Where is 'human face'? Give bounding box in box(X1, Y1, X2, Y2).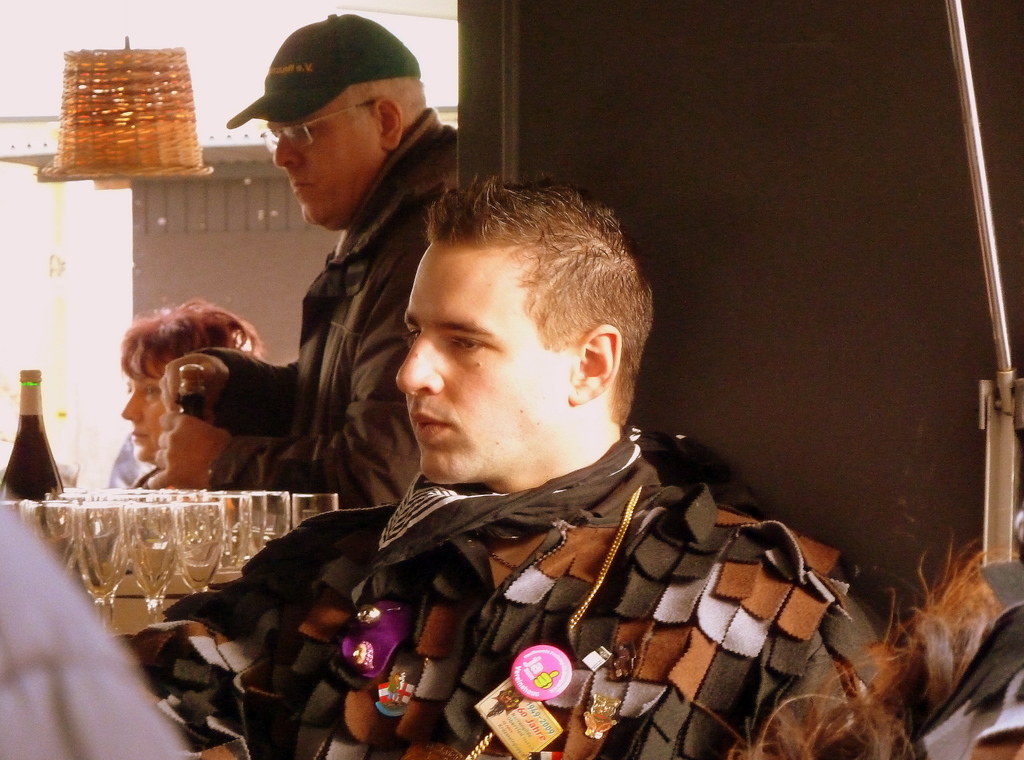
box(123, 353, 169, 461).
